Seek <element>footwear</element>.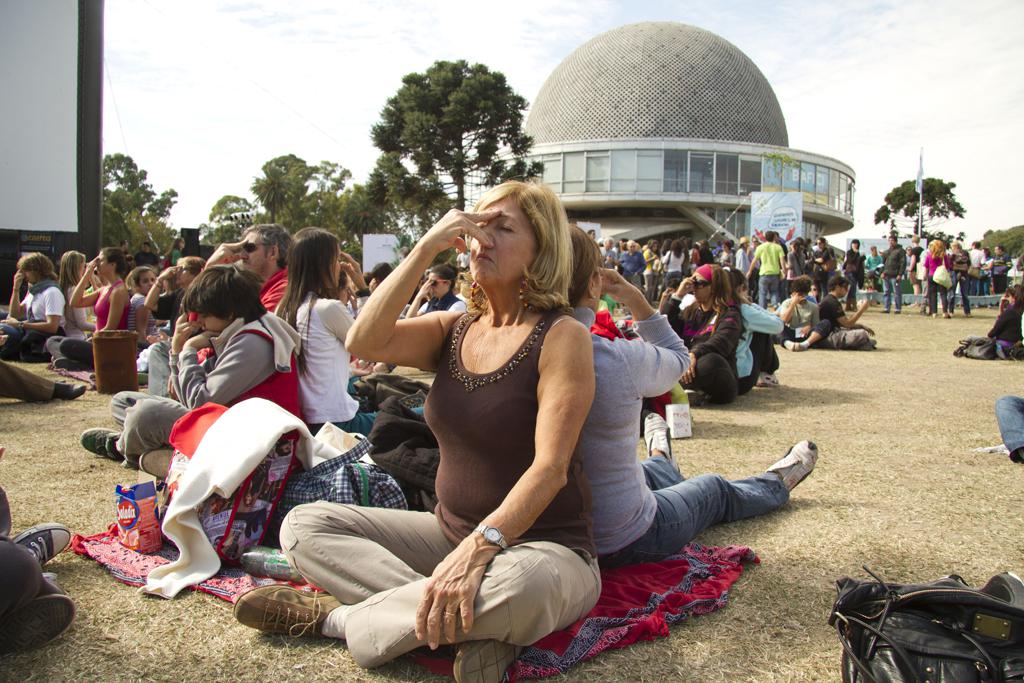
0,593,78,658.
